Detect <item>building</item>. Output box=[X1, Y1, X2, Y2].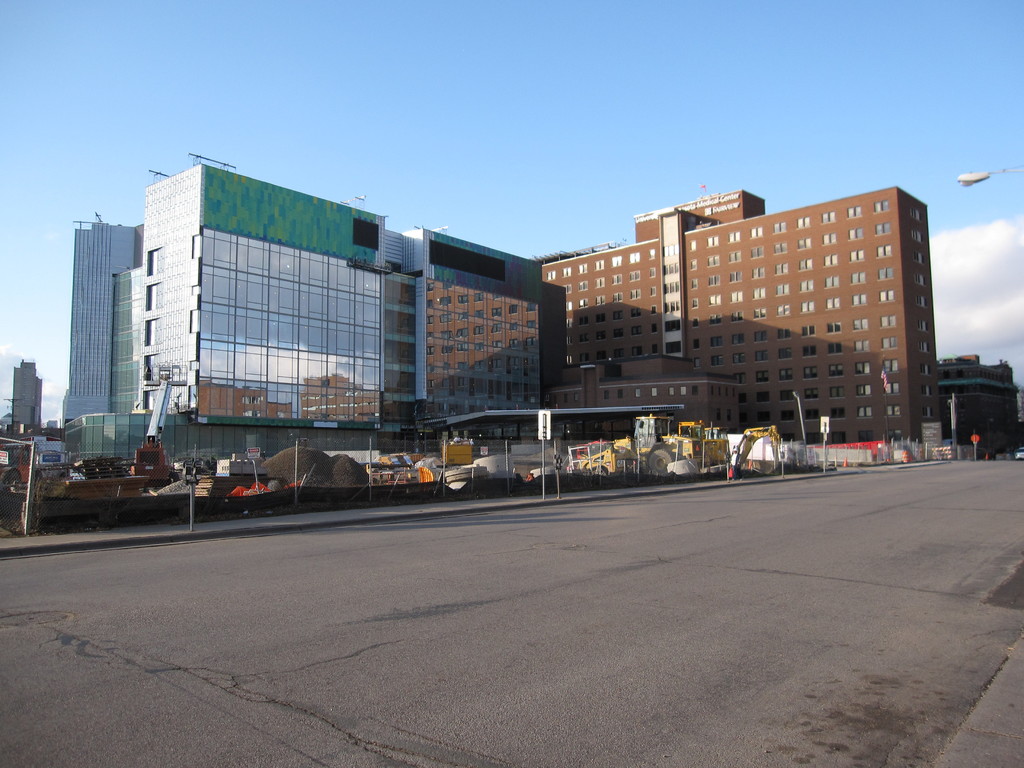
box=[541, 188, 940, 445].
